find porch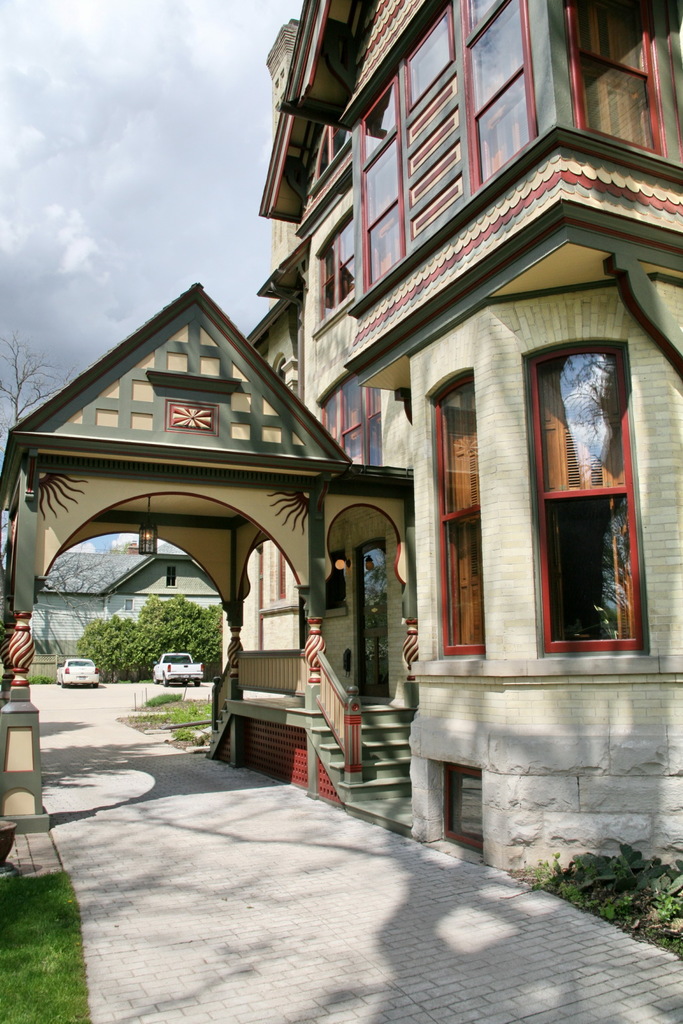
[242,641,300,709]
